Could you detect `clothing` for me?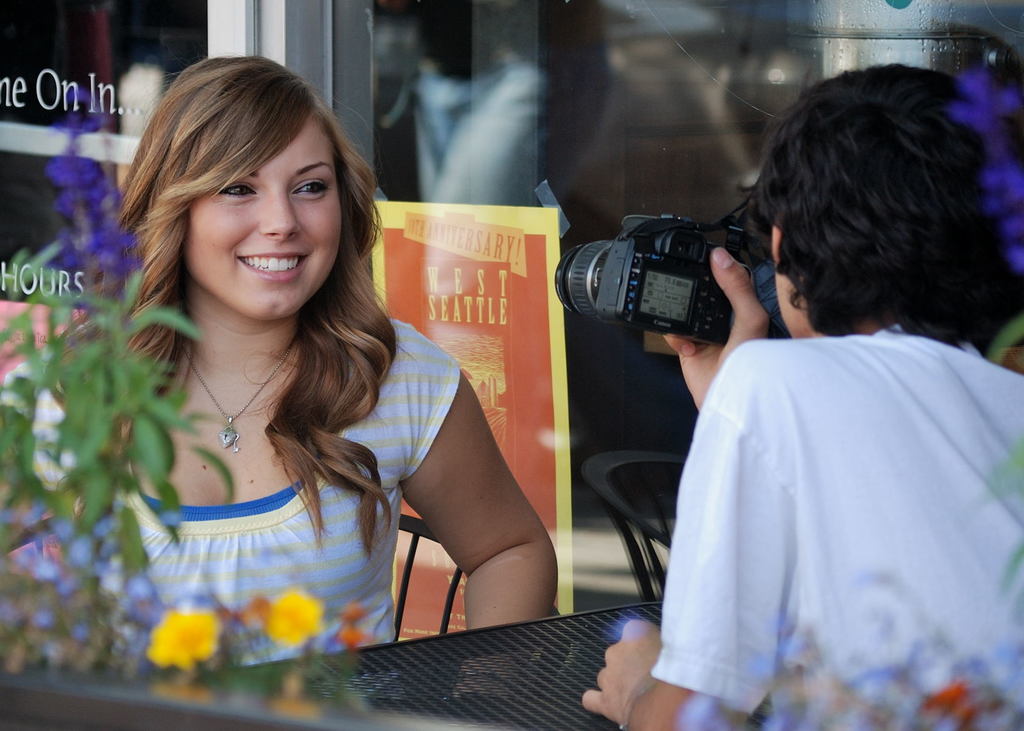
Detection result: BBox(650, 265, 1007, 725).
